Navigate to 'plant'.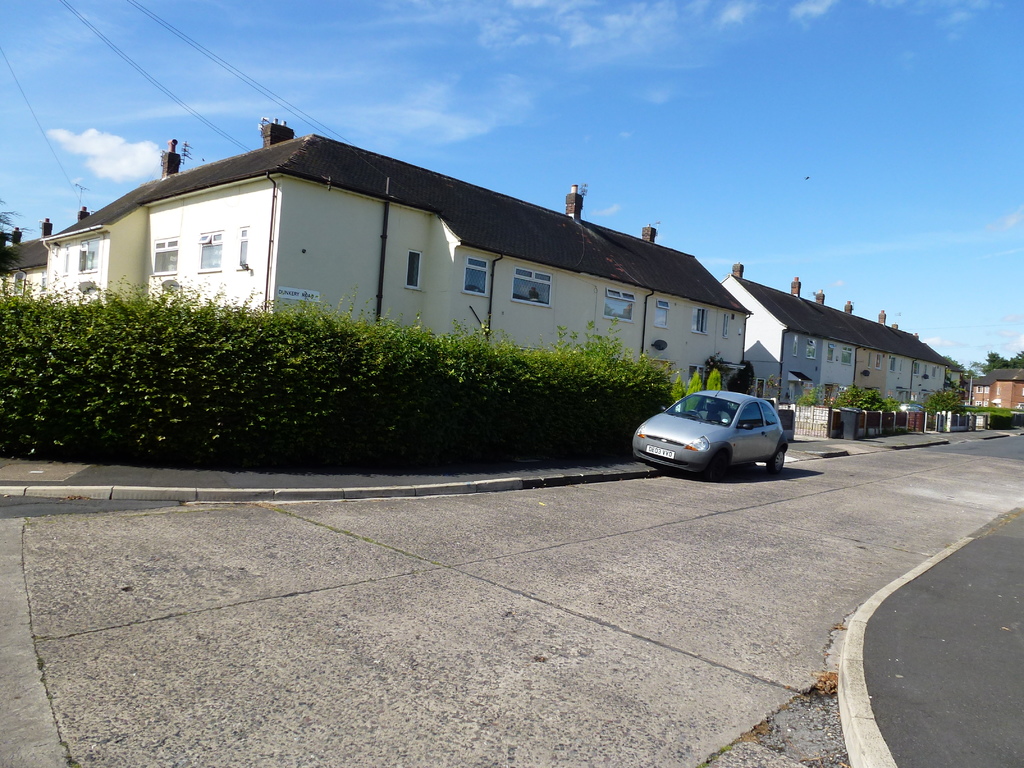
Navigation target: <bbox>430, 557, 444, 568</bbox>.
